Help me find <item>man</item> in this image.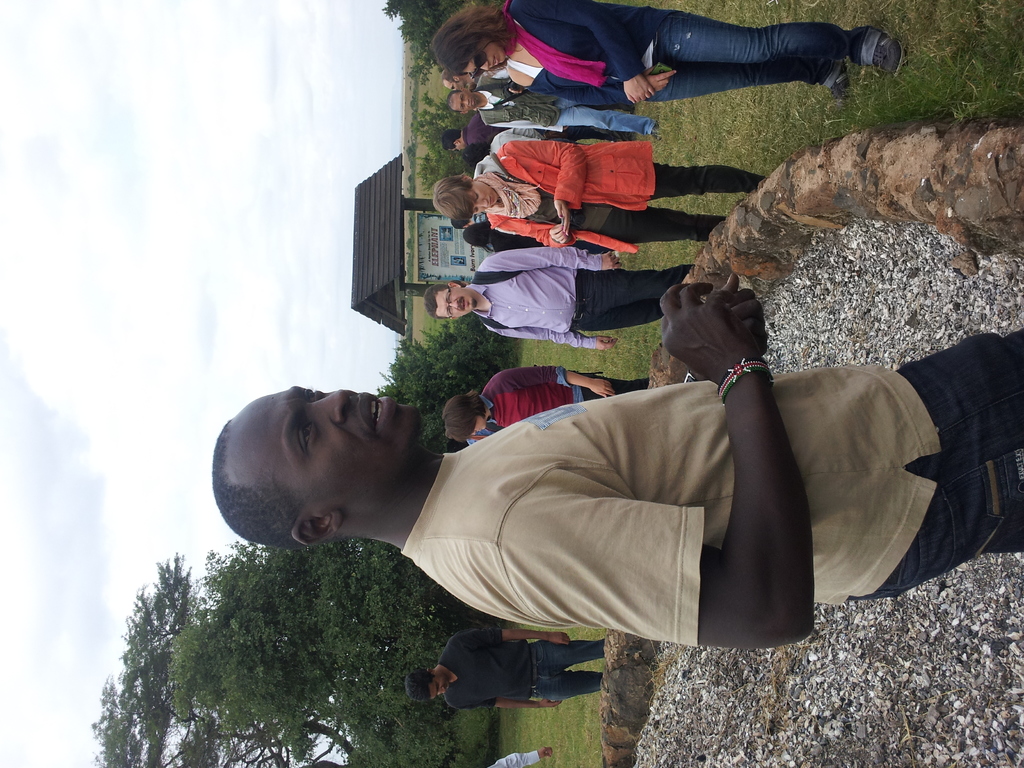
Found it: x1=403 y1=630 x2=604 y2=716.
